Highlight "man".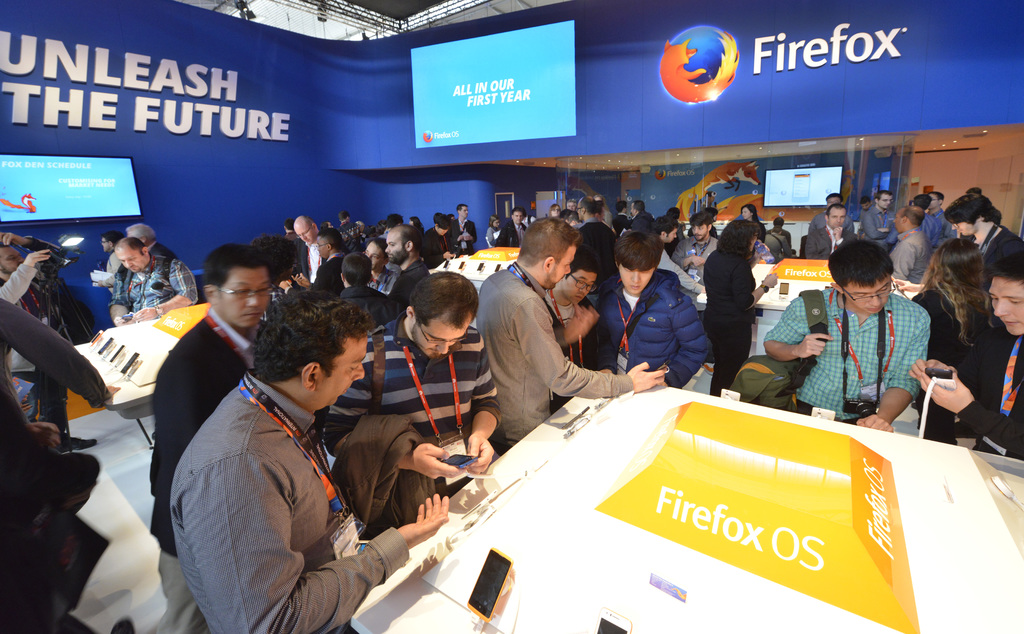
Highlighted region: 417, 217, 444, 259.
